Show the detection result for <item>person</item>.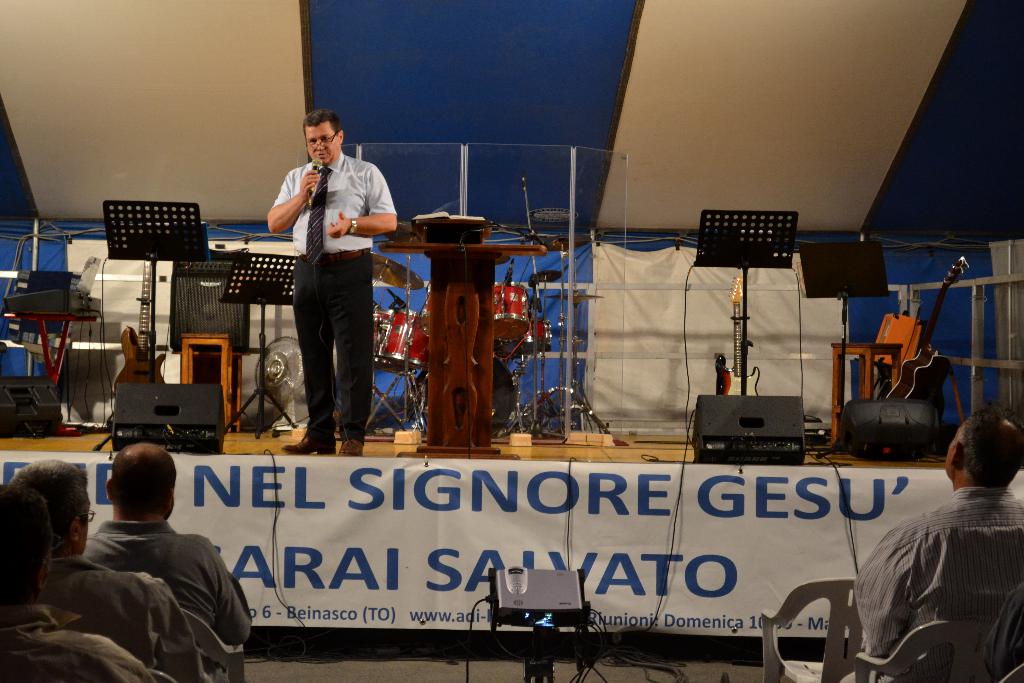
crop(259, 101, 385, 462).
